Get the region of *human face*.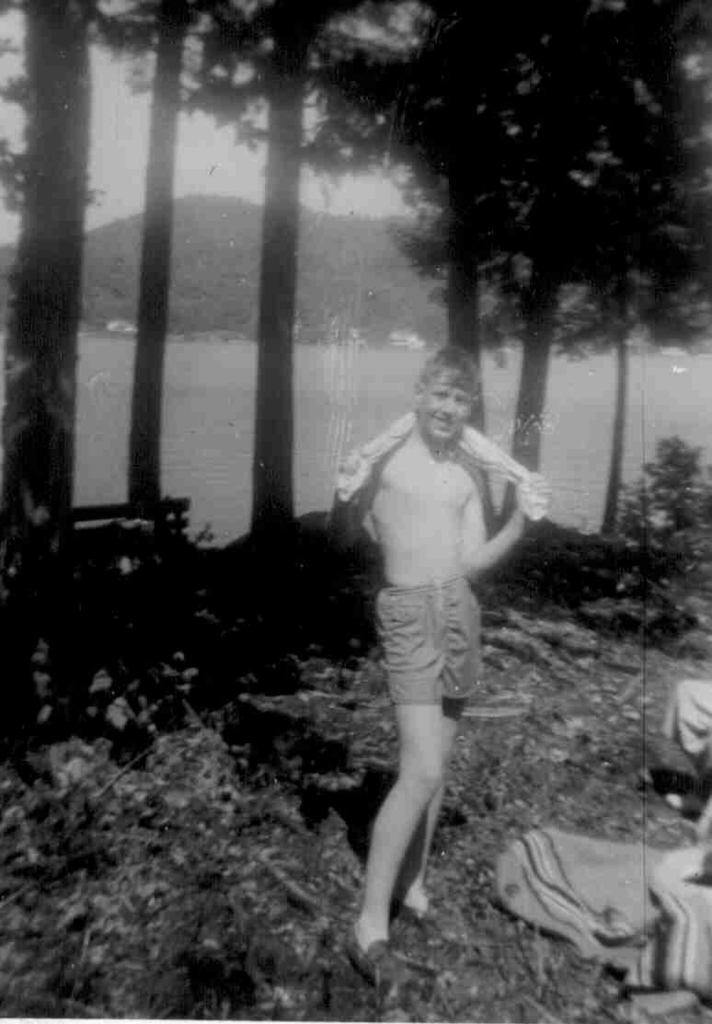
[426,368,472,444].
